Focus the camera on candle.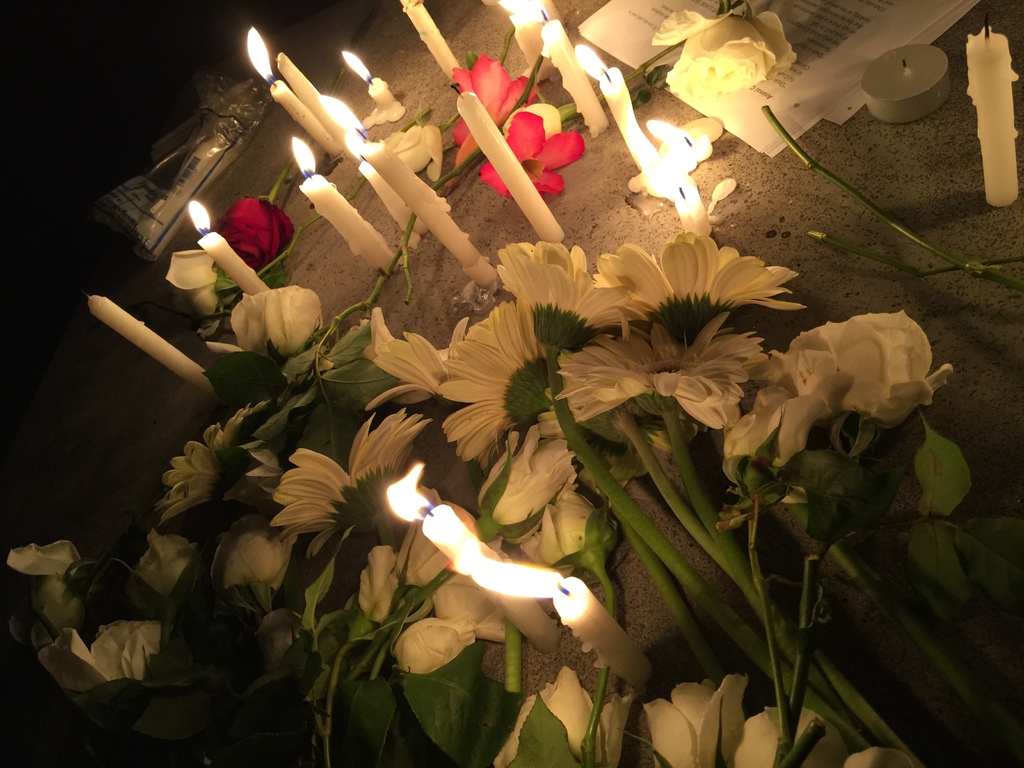
Focus region: Rect(648, 121, 714, 179).
